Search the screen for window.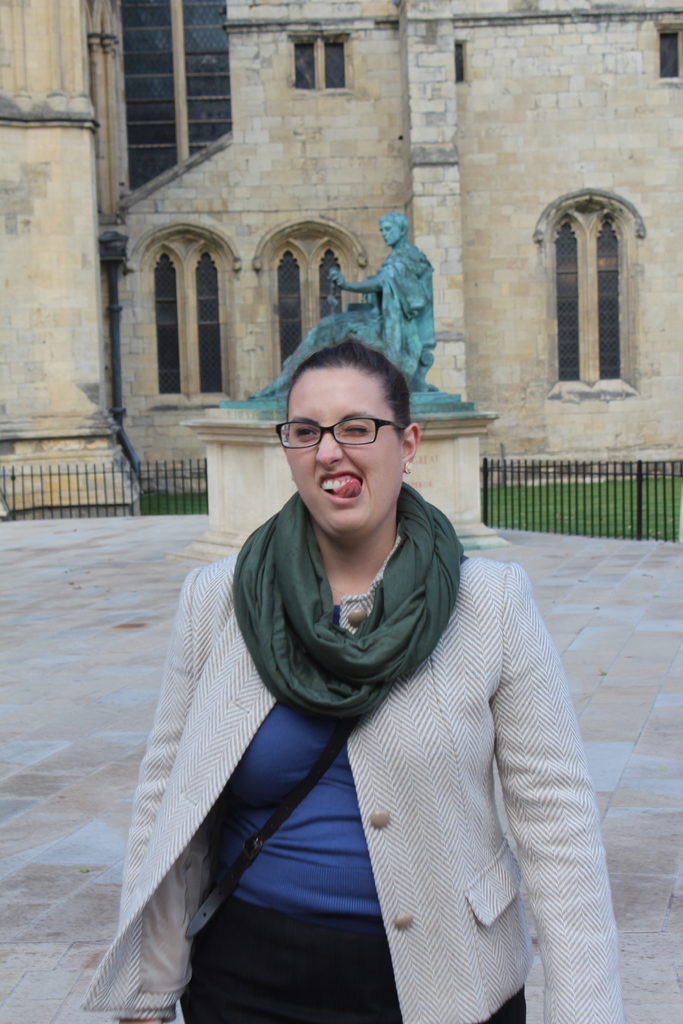
Found at (left=555, top=169, right=646, bottom=395).
